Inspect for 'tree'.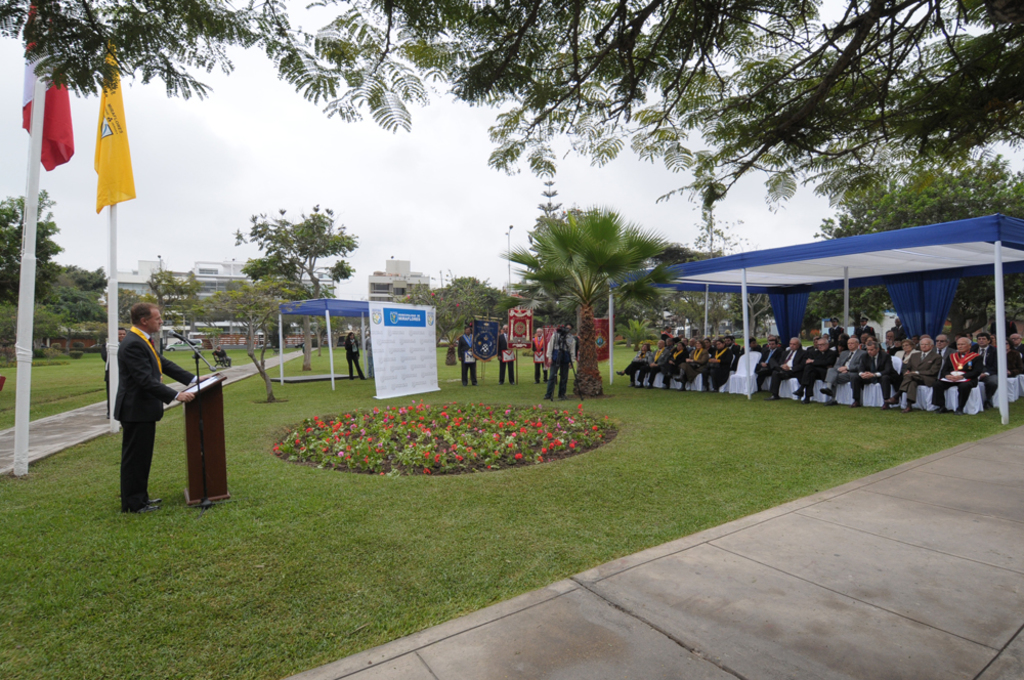
Inspection: locate(514, 187, 685, 362).
